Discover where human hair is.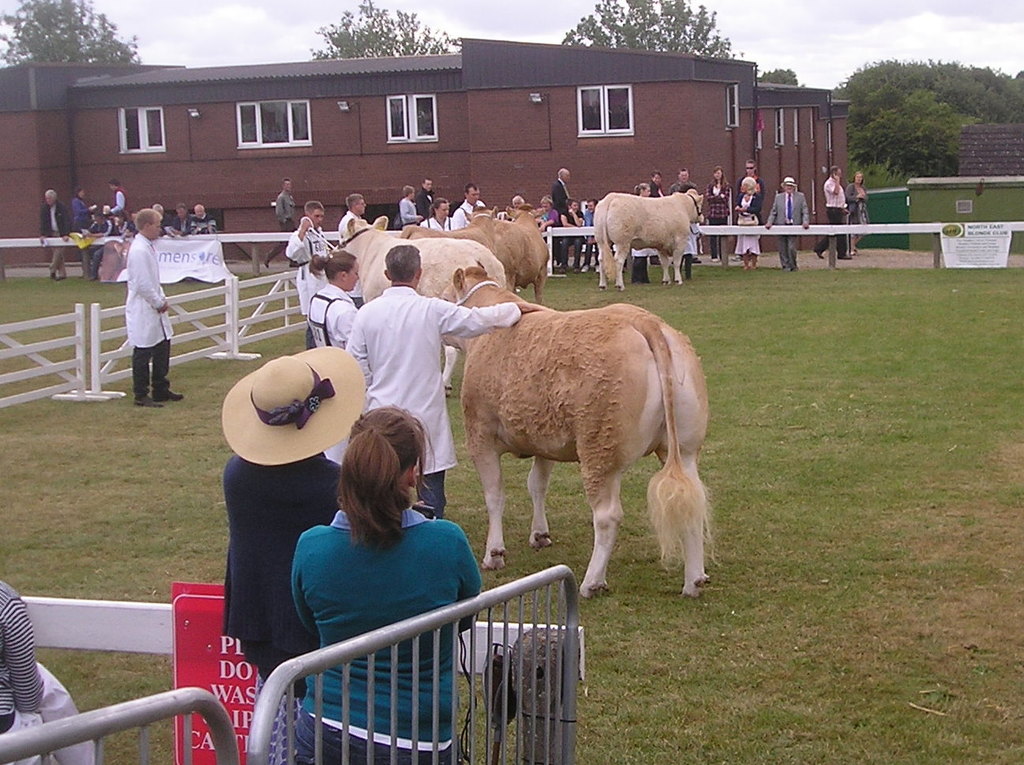
Discovered at <box>346,193,362,211</box>.
